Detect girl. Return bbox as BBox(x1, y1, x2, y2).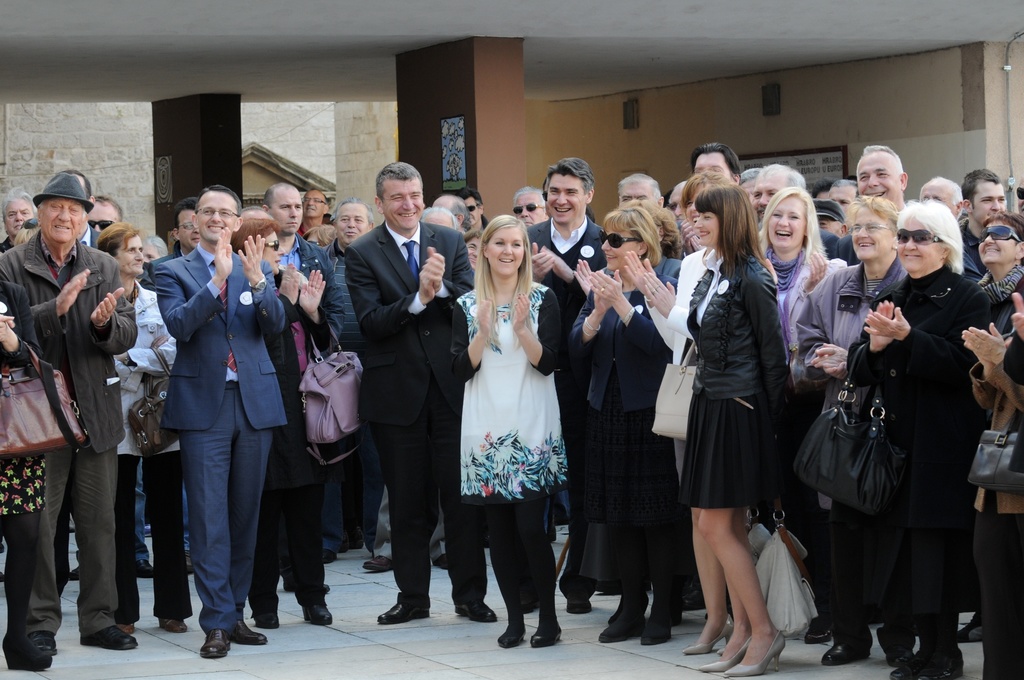
BBox(685, 177, 785, 679).
